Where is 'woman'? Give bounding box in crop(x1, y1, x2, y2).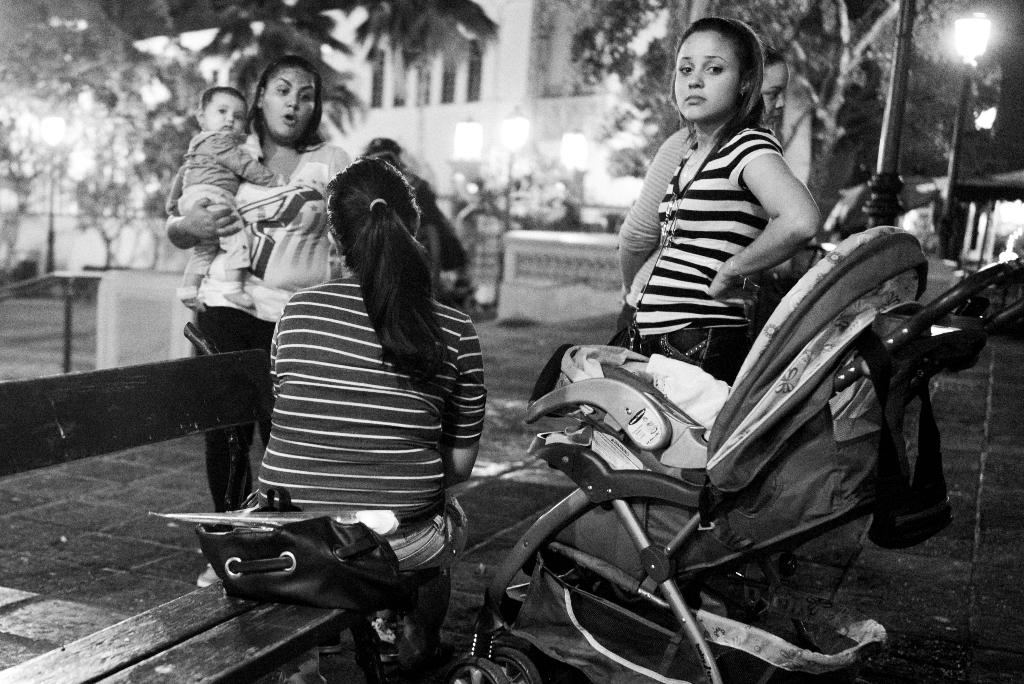
crop(165, 57, 355, 506).
